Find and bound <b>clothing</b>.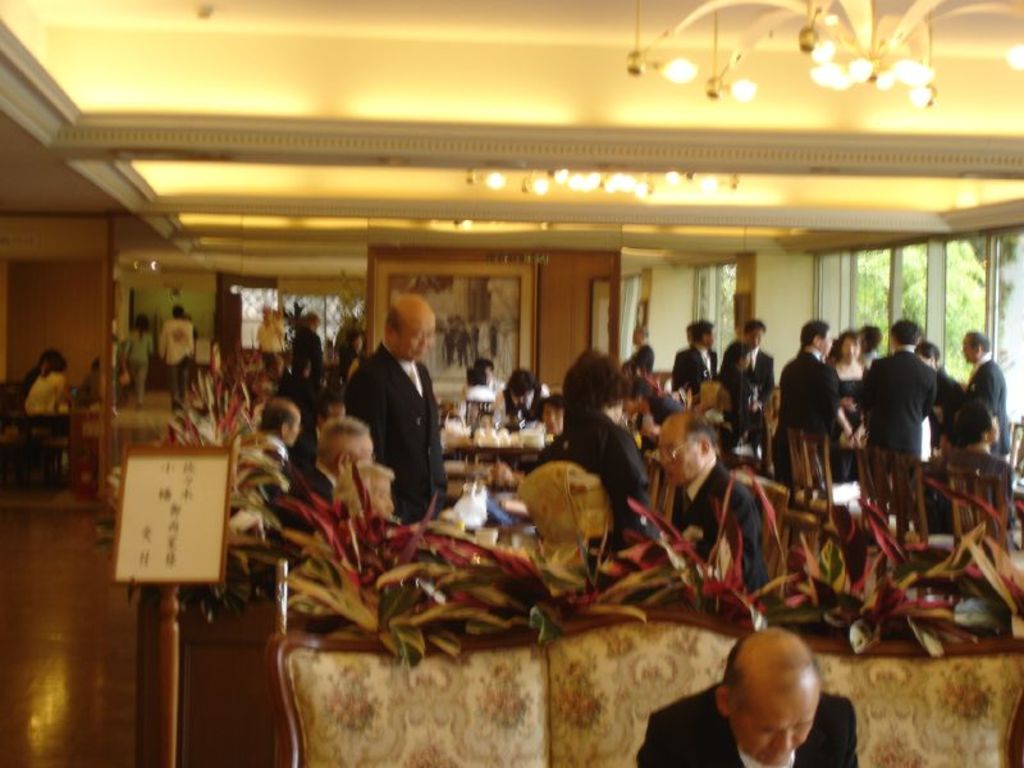
Bound: (672, 452, 765, 596).
